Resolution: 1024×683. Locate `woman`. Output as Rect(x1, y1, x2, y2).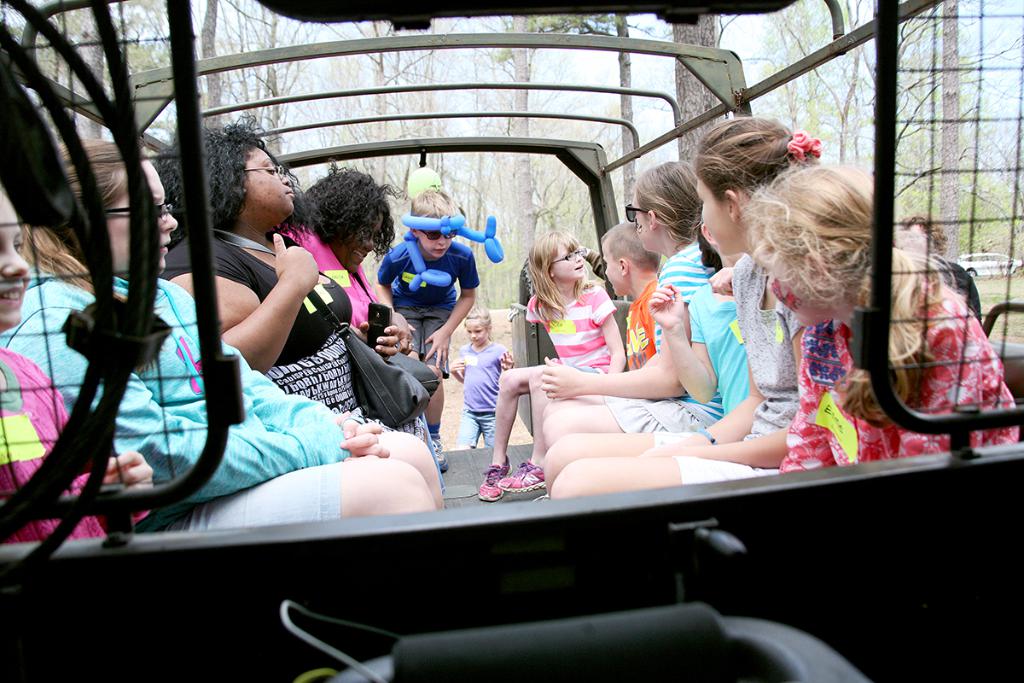
Rect(695, 134, 993, 471).
